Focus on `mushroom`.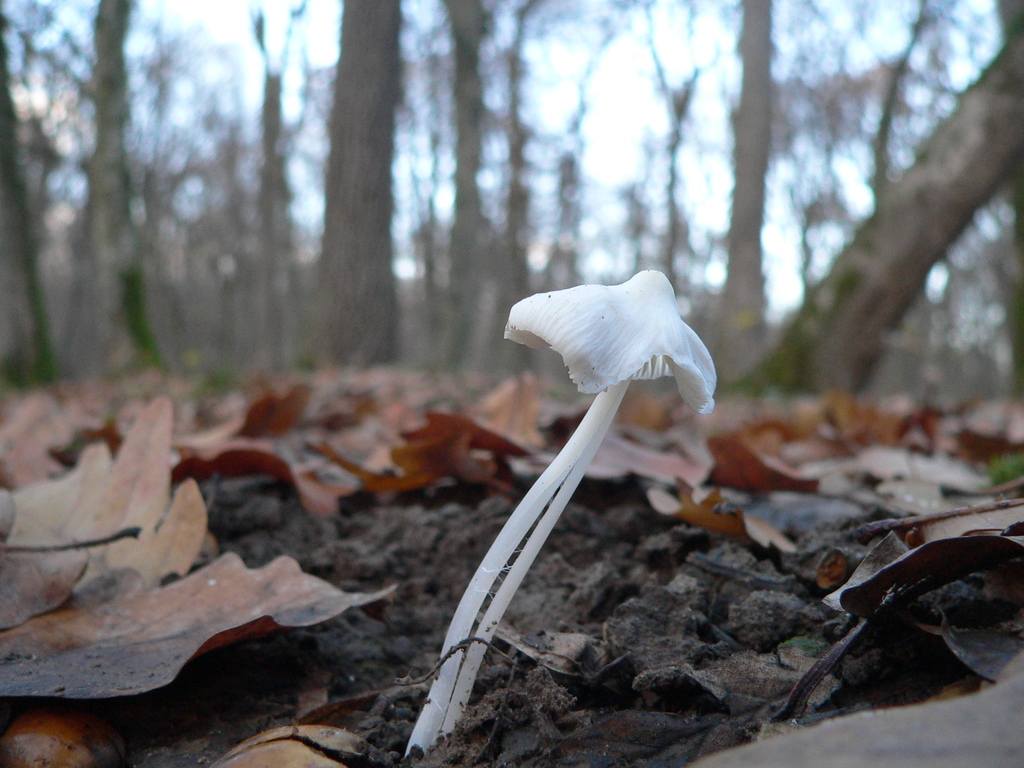
Focused at {"x1": 424, "y1": 226, "x2": 723, "y2": 743}.
